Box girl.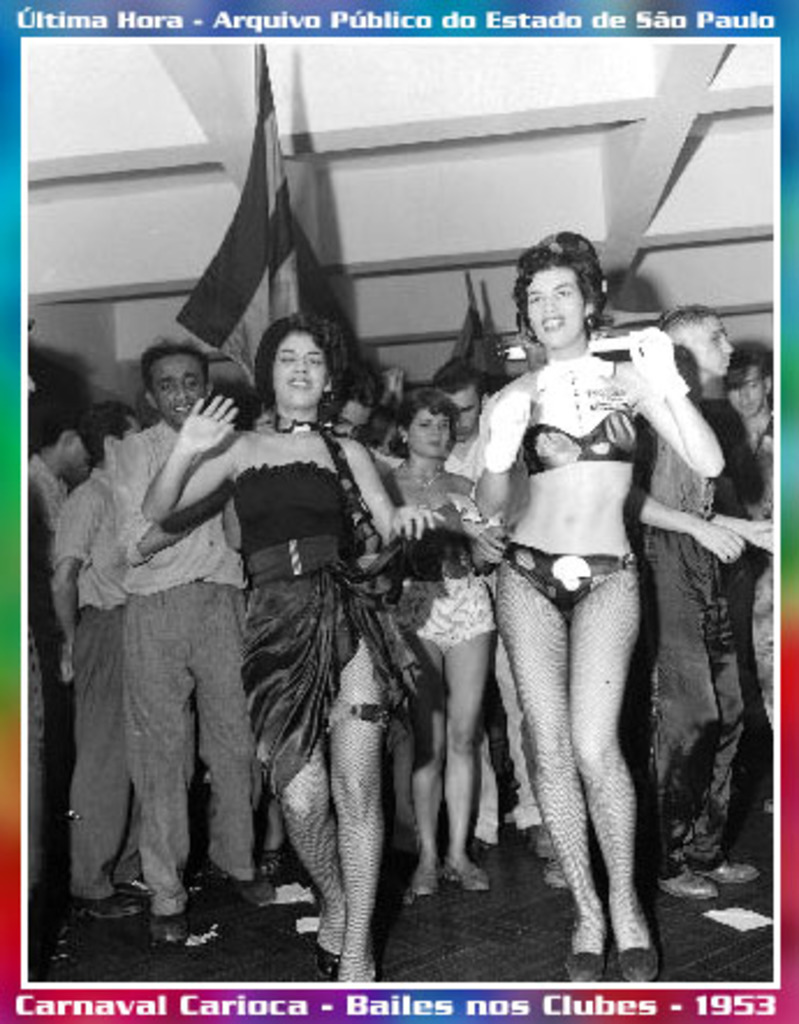
[139, 308, 445, 989].
